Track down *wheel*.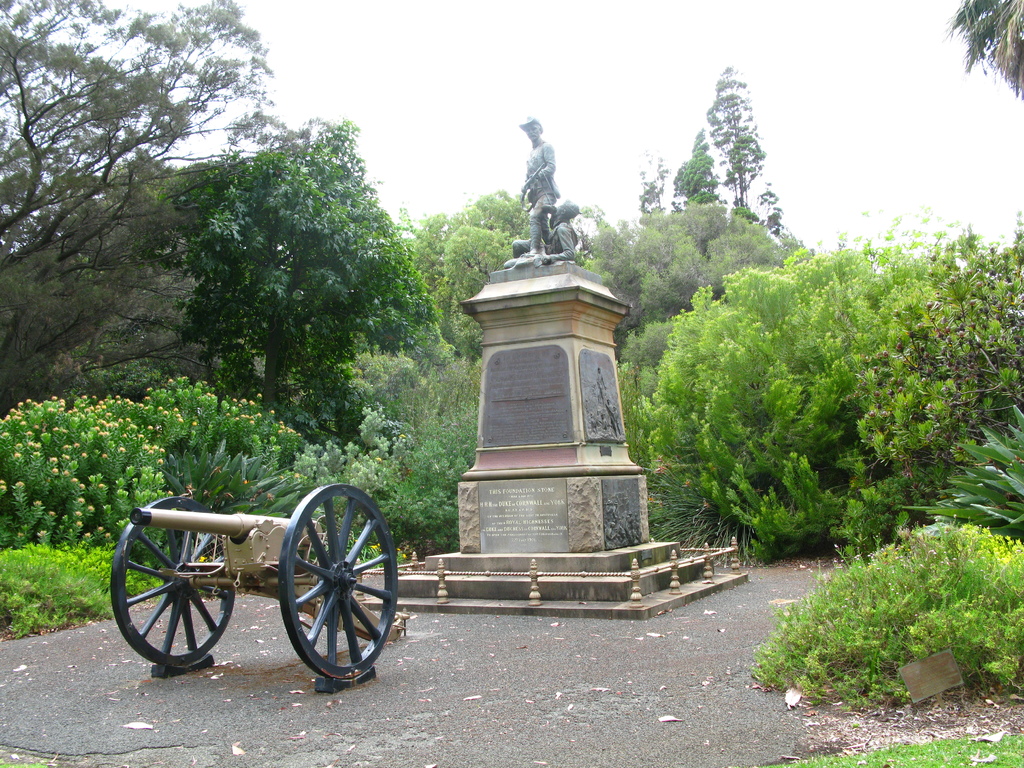
Tracked to 257, 492, 388, 689.
